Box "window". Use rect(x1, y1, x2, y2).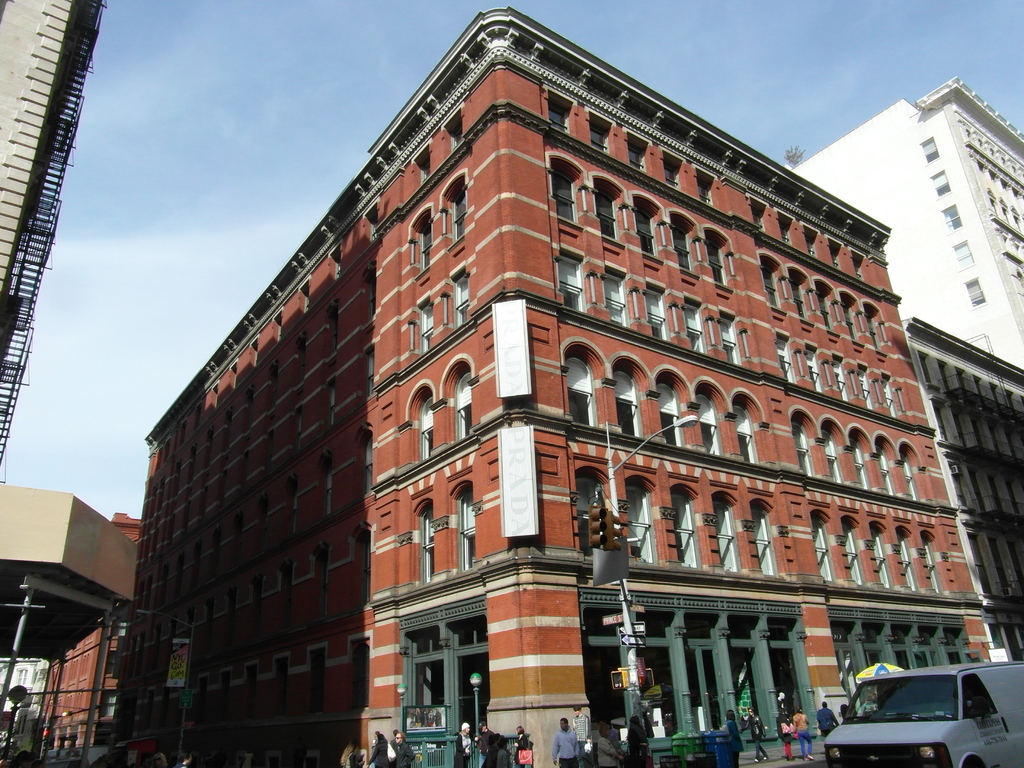
rect(451, 122, 460, 145).
